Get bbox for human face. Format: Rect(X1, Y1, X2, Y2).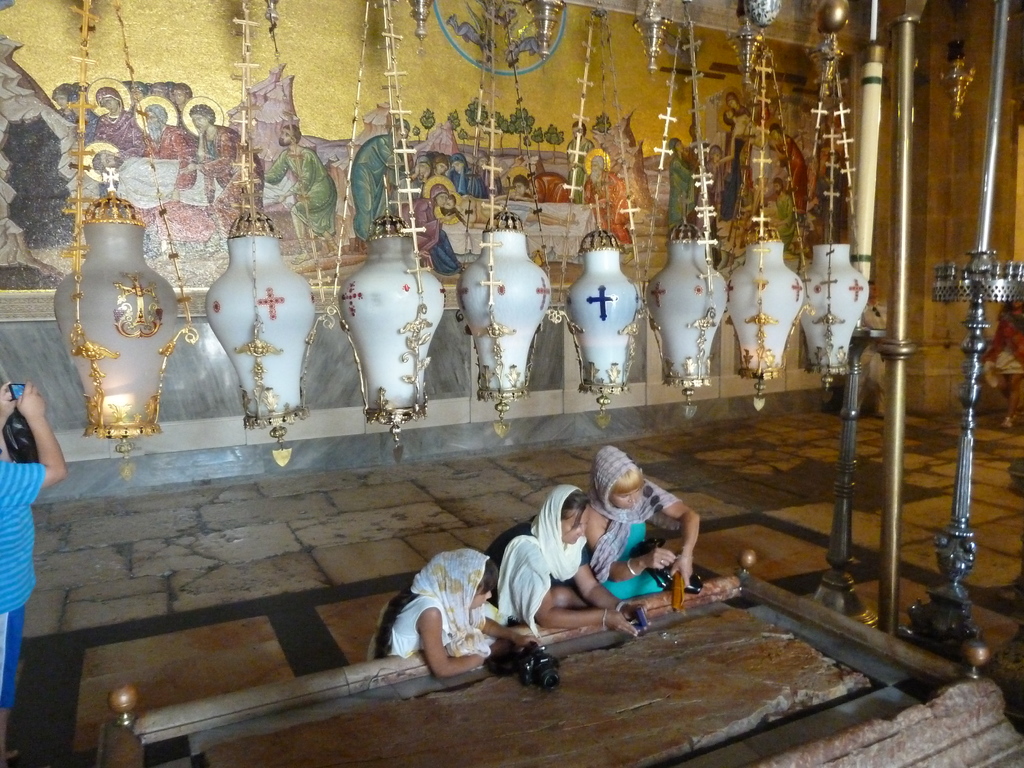
Rect(465, 563, 495, 611).
